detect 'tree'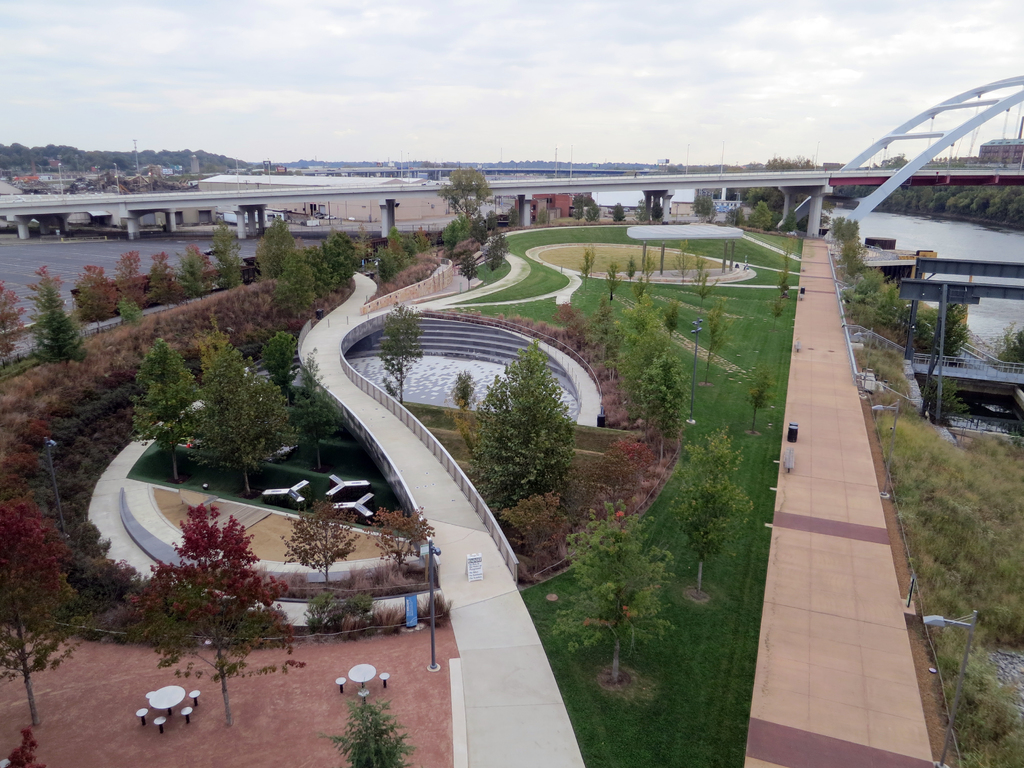
486,233,517,276
